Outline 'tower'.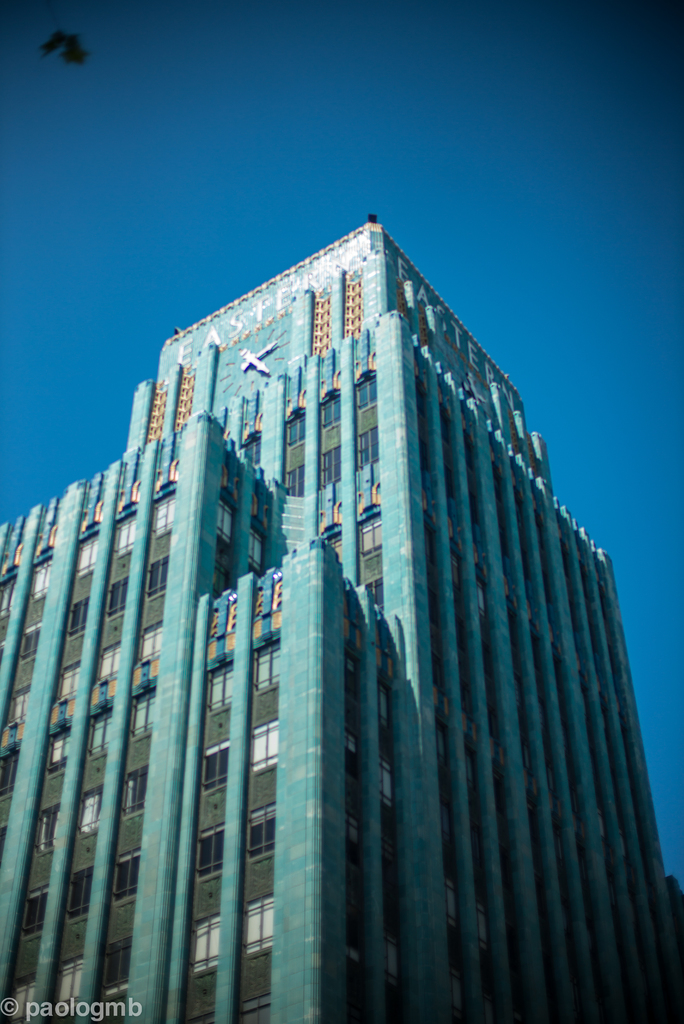
Outline: 0/214/683/1023.
